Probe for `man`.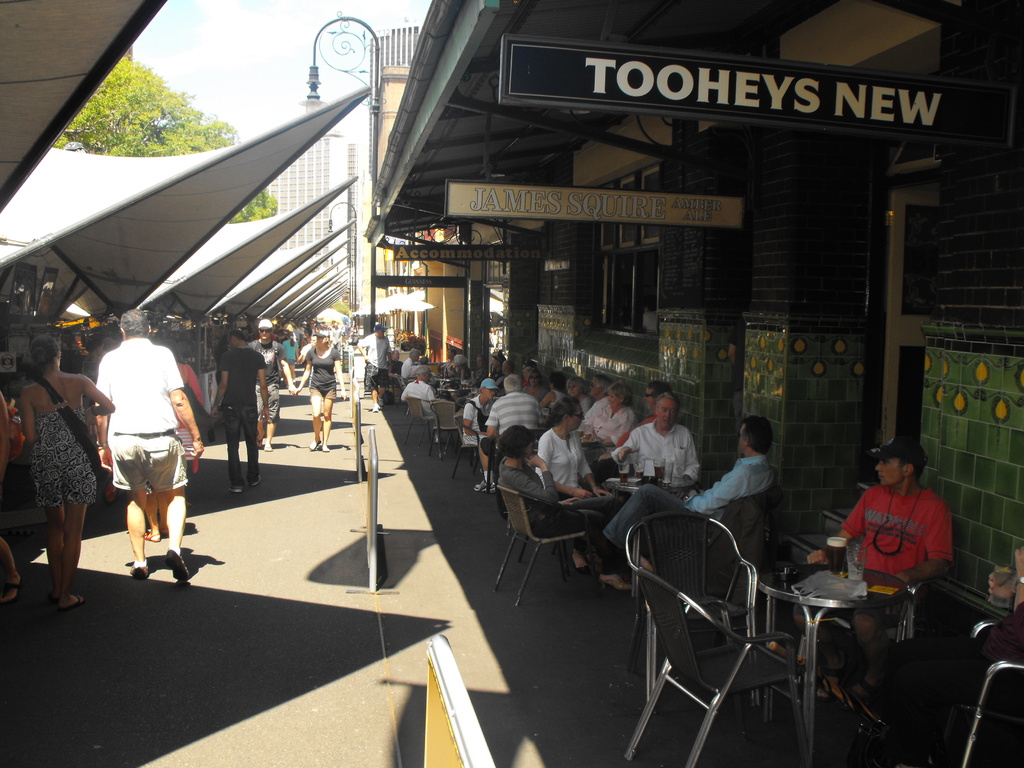
Probe result: 588 417 772 573.
